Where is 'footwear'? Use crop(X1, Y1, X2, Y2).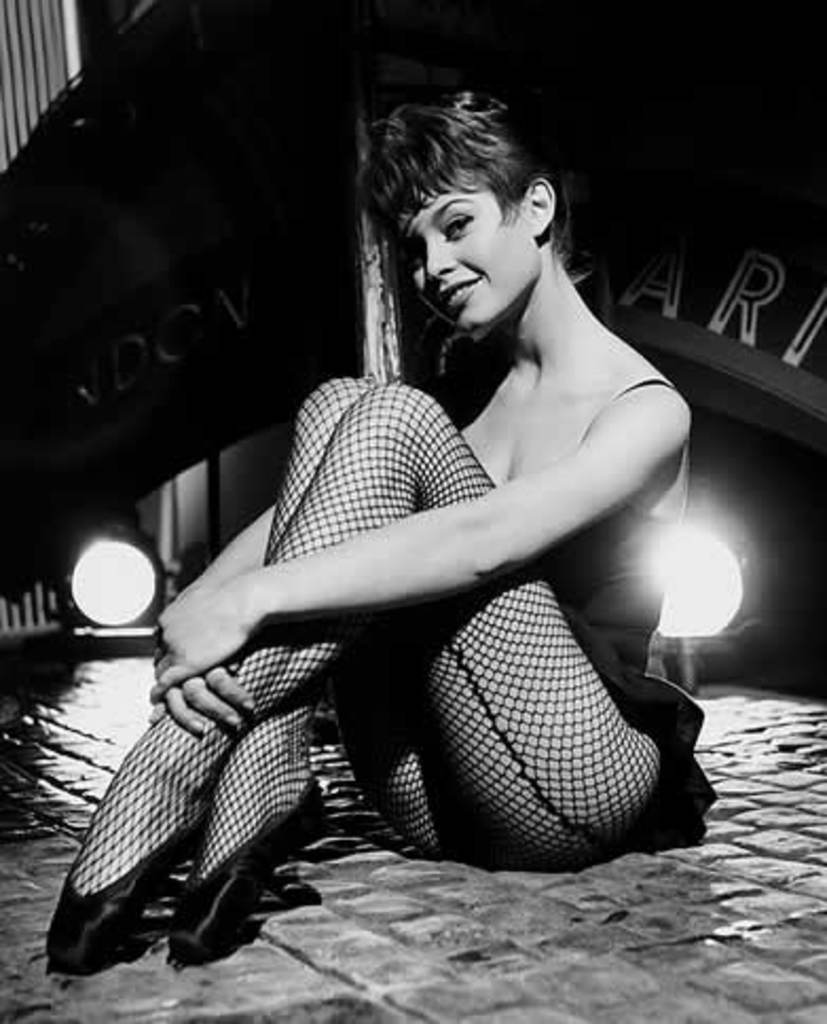
crop(47, 808, 205, 980).
